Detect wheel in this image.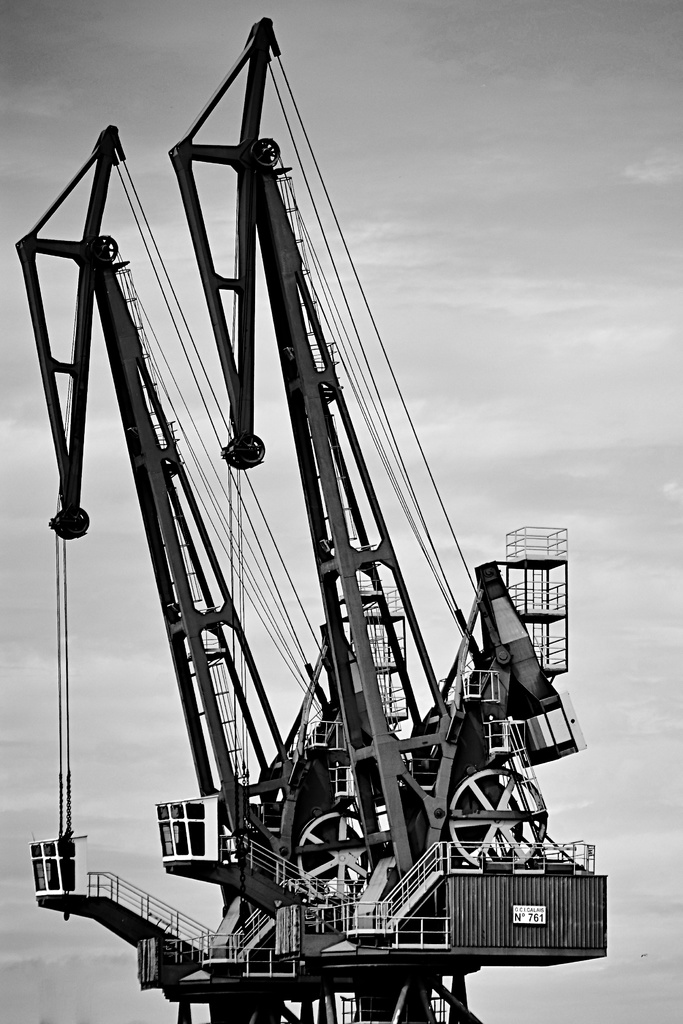
Detection: (222, 430, 275, 470).
